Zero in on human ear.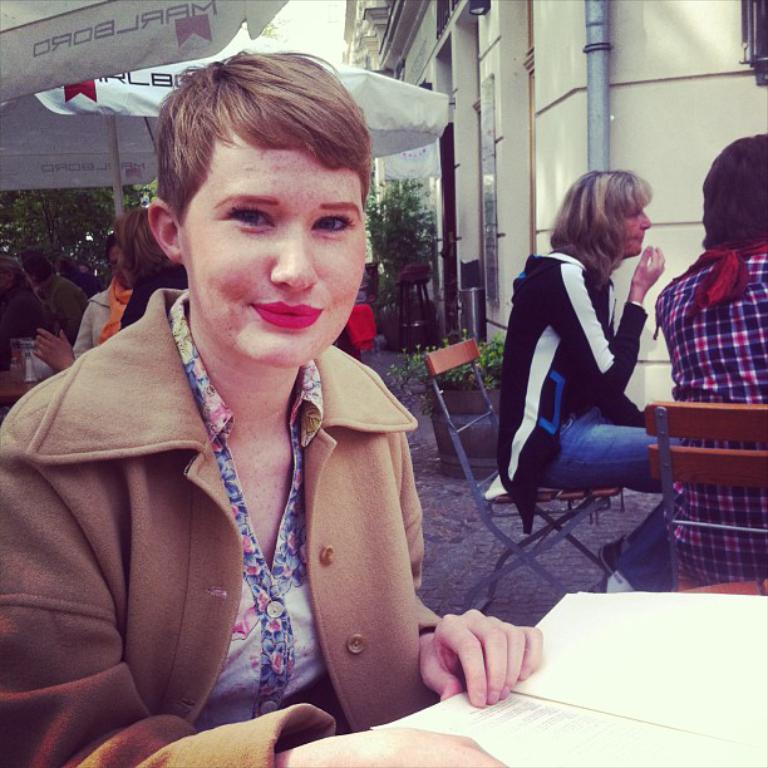
Zeroed in: select_region(144, 197, 184, 264).
